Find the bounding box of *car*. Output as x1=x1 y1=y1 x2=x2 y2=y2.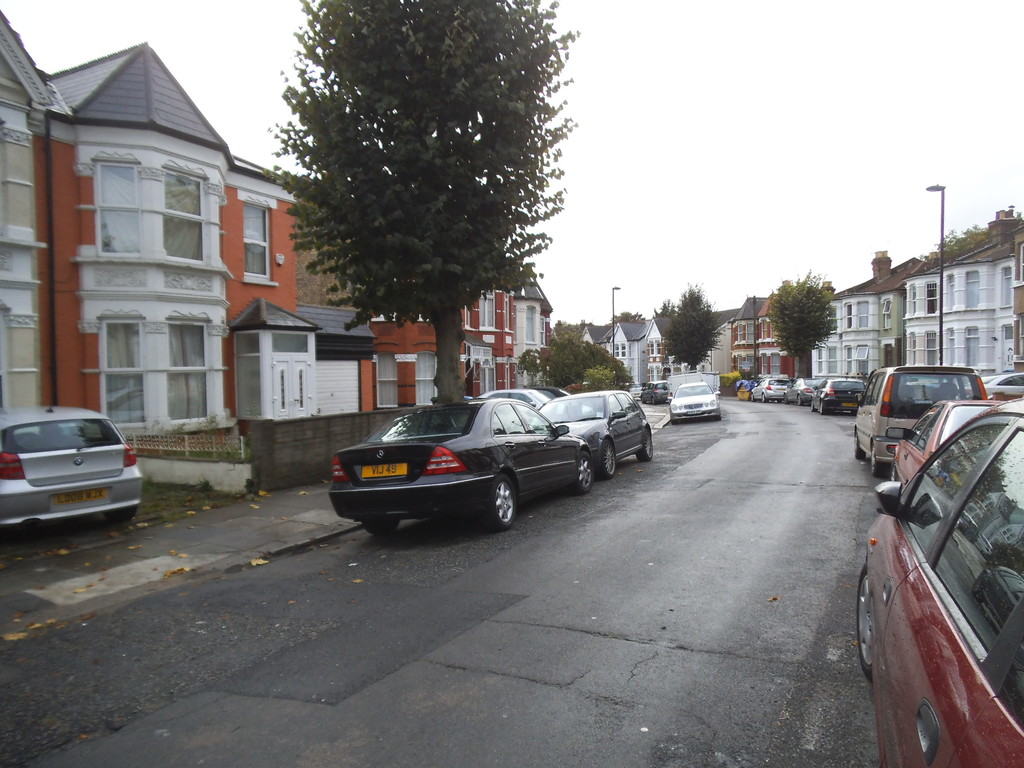
x1=884 y1=398 x2=1005 y2=495.
